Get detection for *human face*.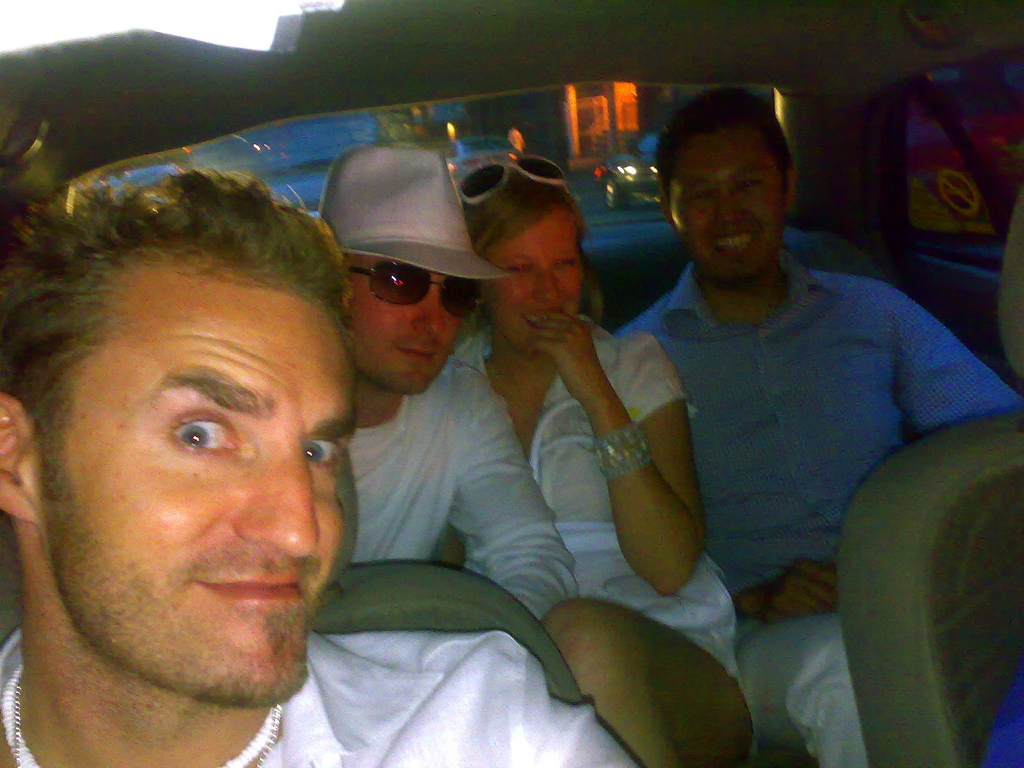
Detection: (29, 268, 346, 723).
